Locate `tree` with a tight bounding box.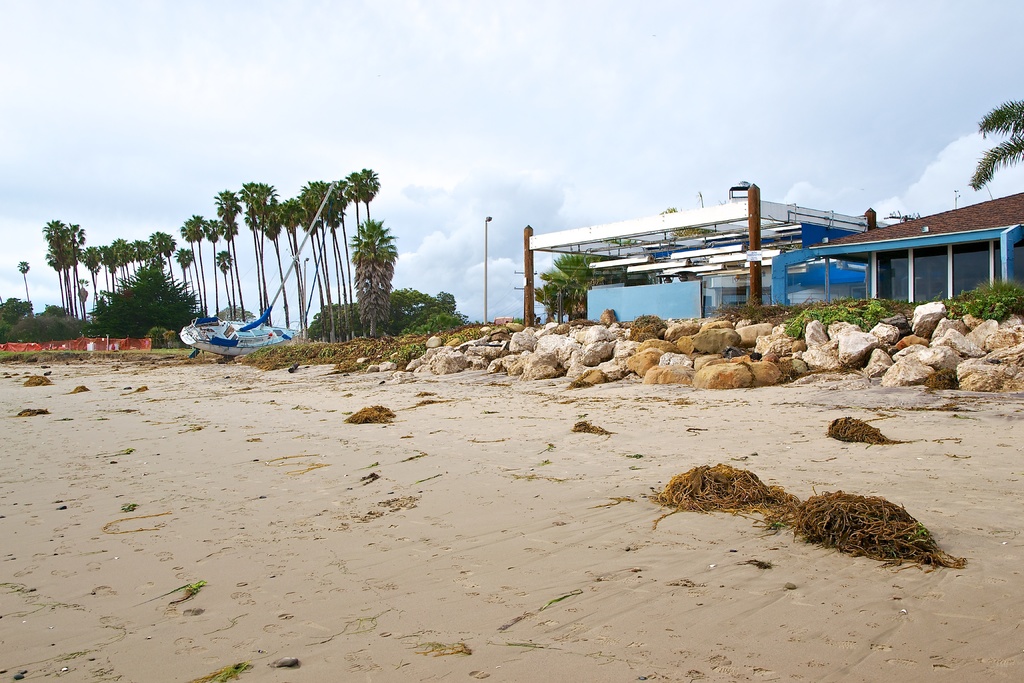
left=390, top=283, right=484, bottom=336.
